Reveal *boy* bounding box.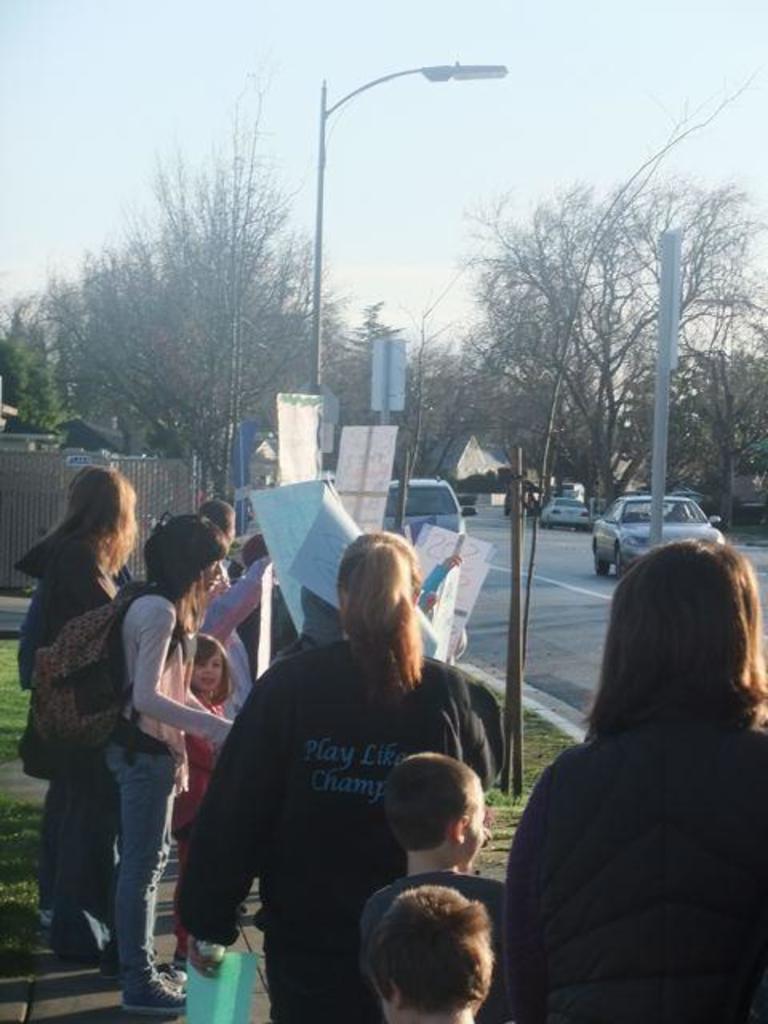
Revealed: [x1=168, y1=627, x2=237, y2=915].
